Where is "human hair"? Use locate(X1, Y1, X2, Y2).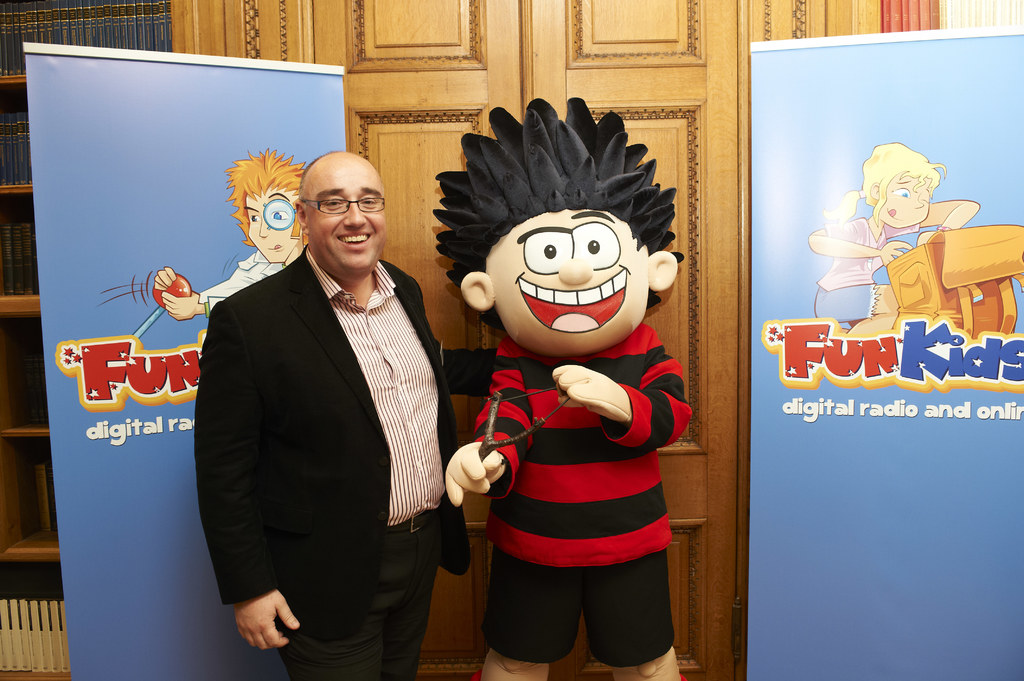
locate(440, 104, 691, 357).
